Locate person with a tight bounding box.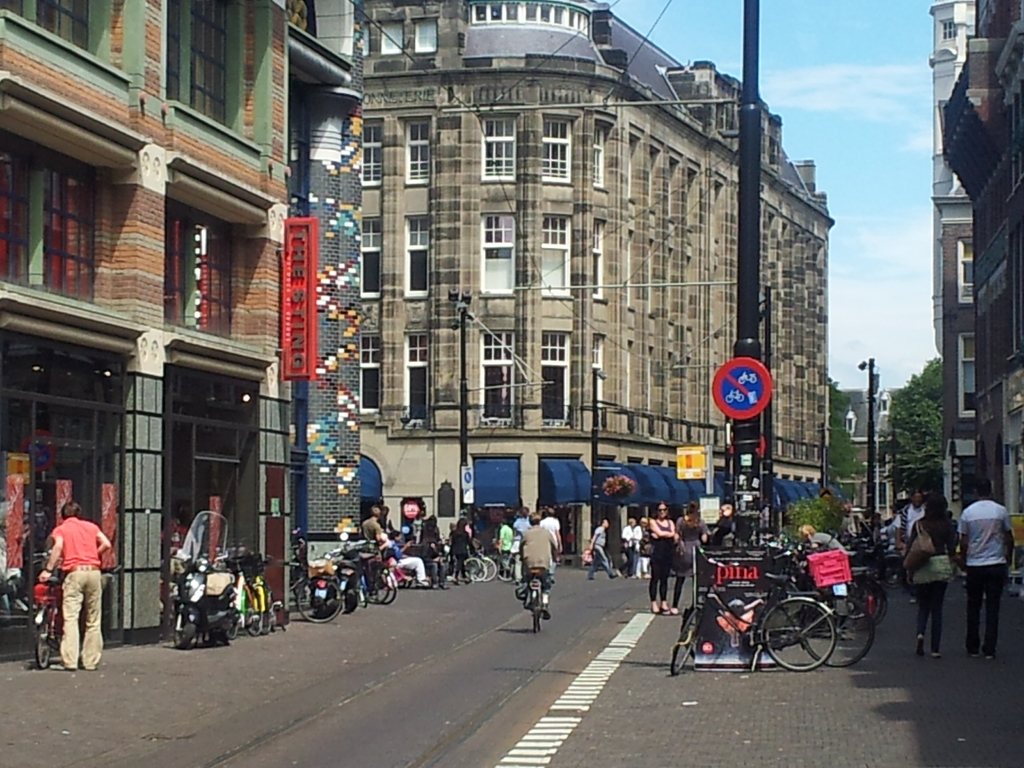
670/502/706/601.
